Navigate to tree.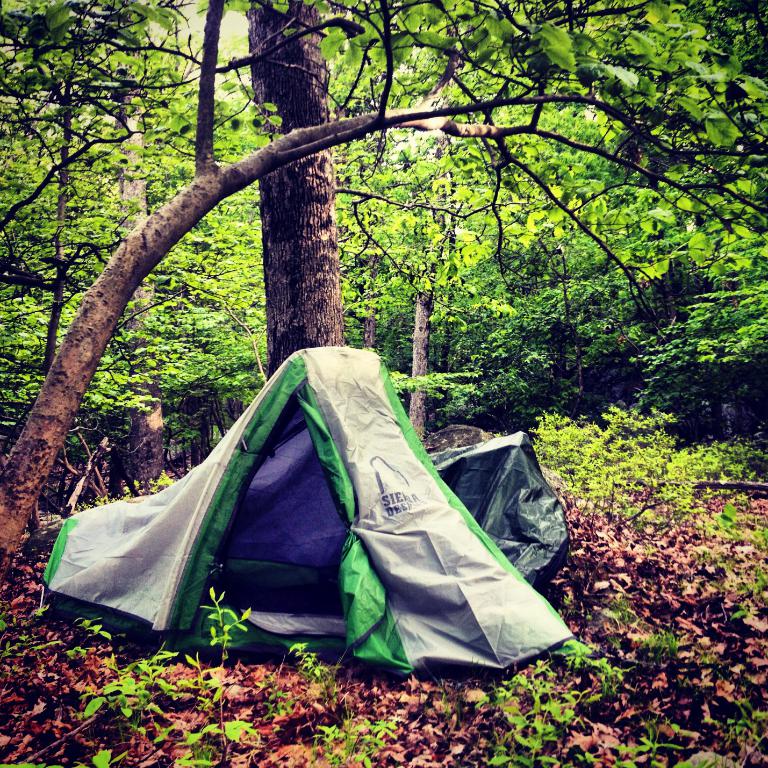
Navigation target: {"x1": 0, "y1": 0, "x2": 187, "y2": 376}.
